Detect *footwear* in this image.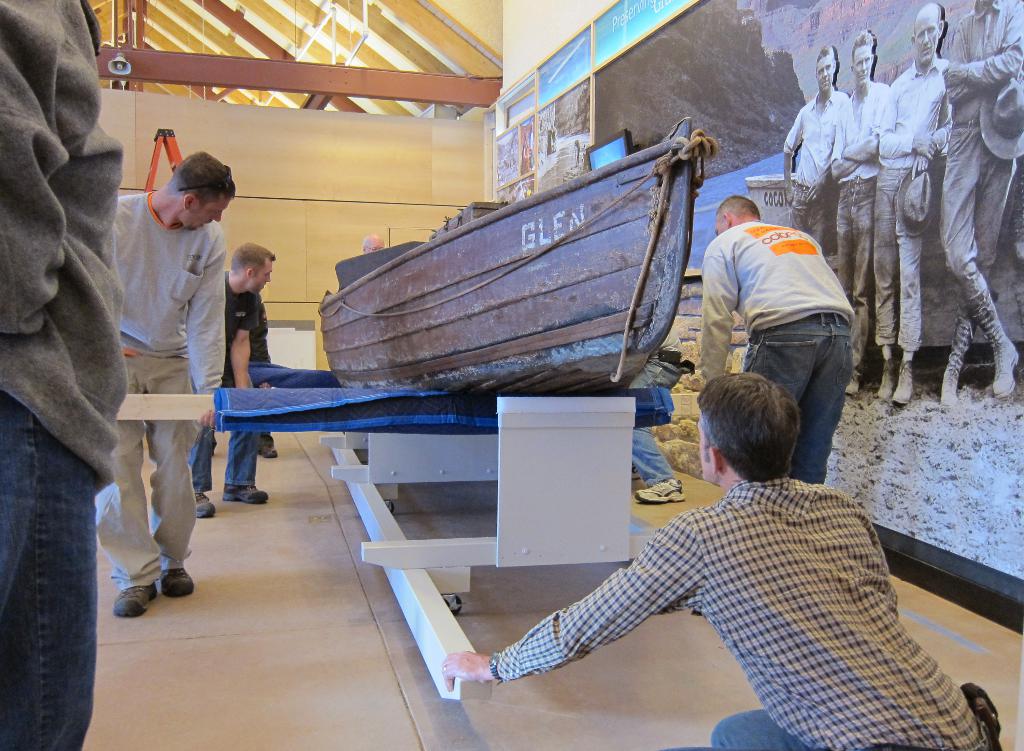
Detection: 227/488/271/501.
